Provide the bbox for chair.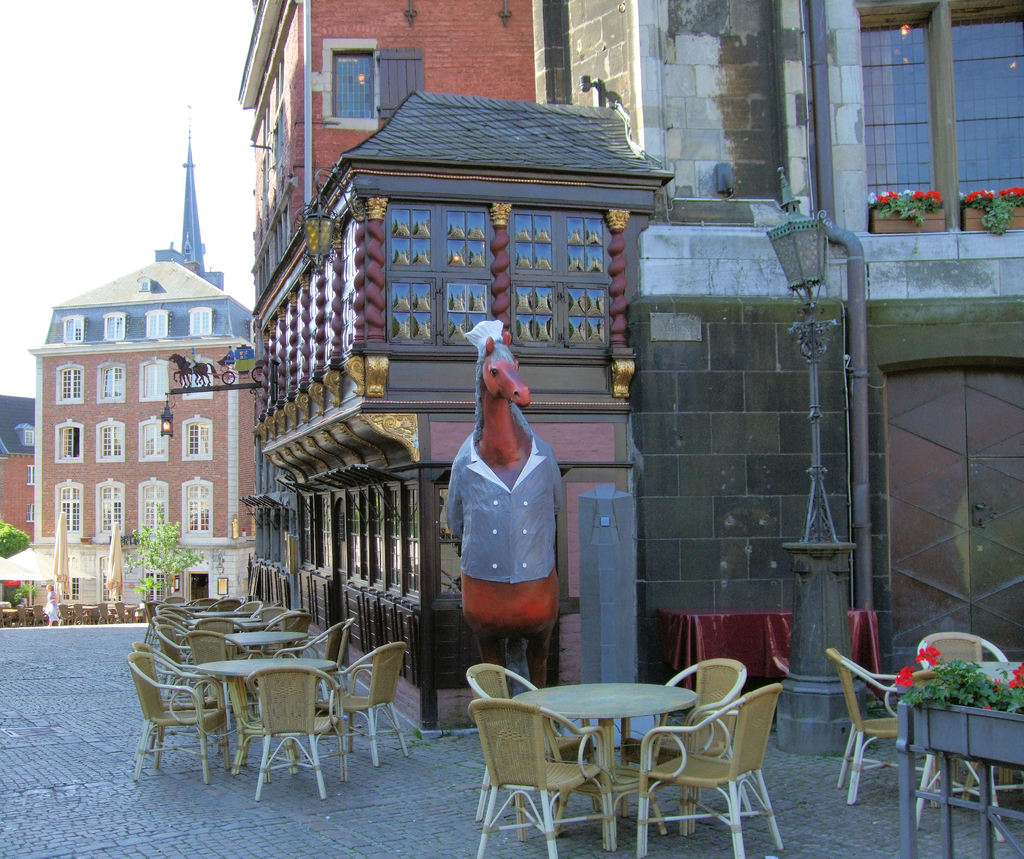
{"x1": 909, "y1": 634, "x2": 1023, "y2": 830}.
